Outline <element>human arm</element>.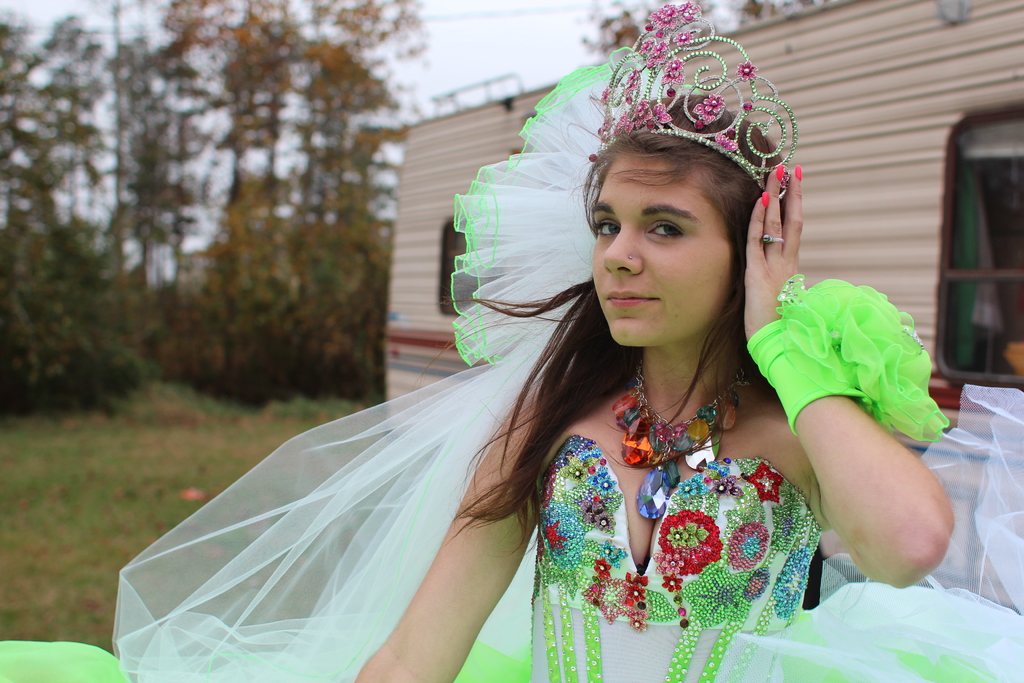
Outline: (742,162,959,609).
